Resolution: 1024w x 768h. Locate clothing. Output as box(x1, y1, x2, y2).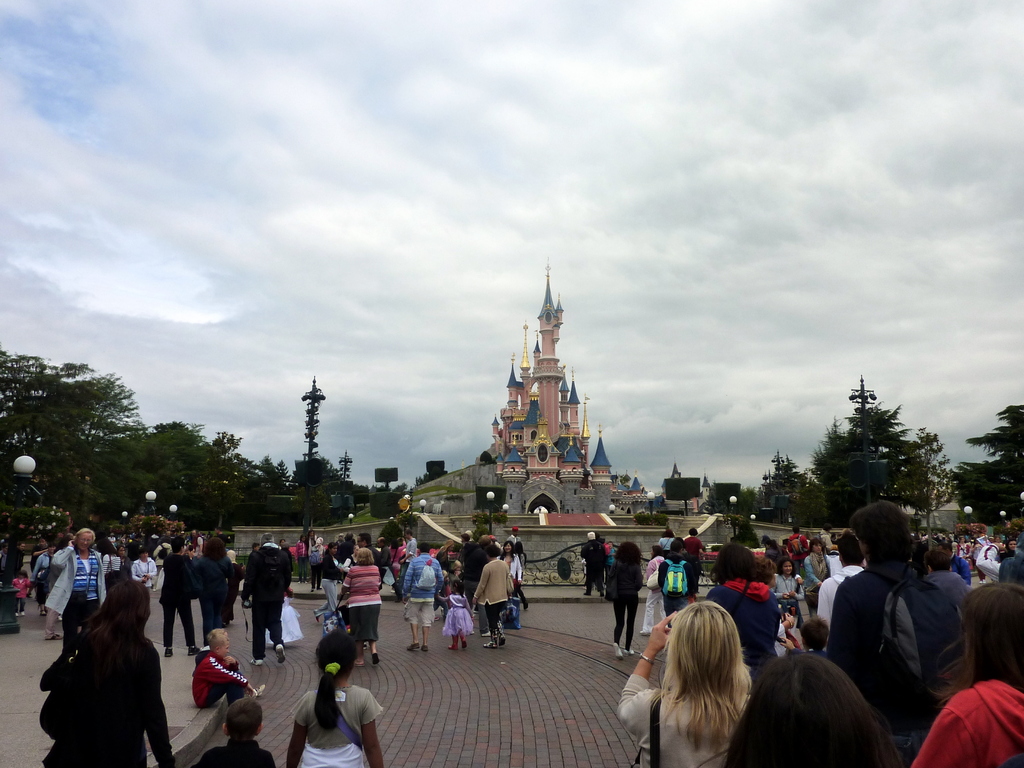
box(132, 556, 158, 616).
